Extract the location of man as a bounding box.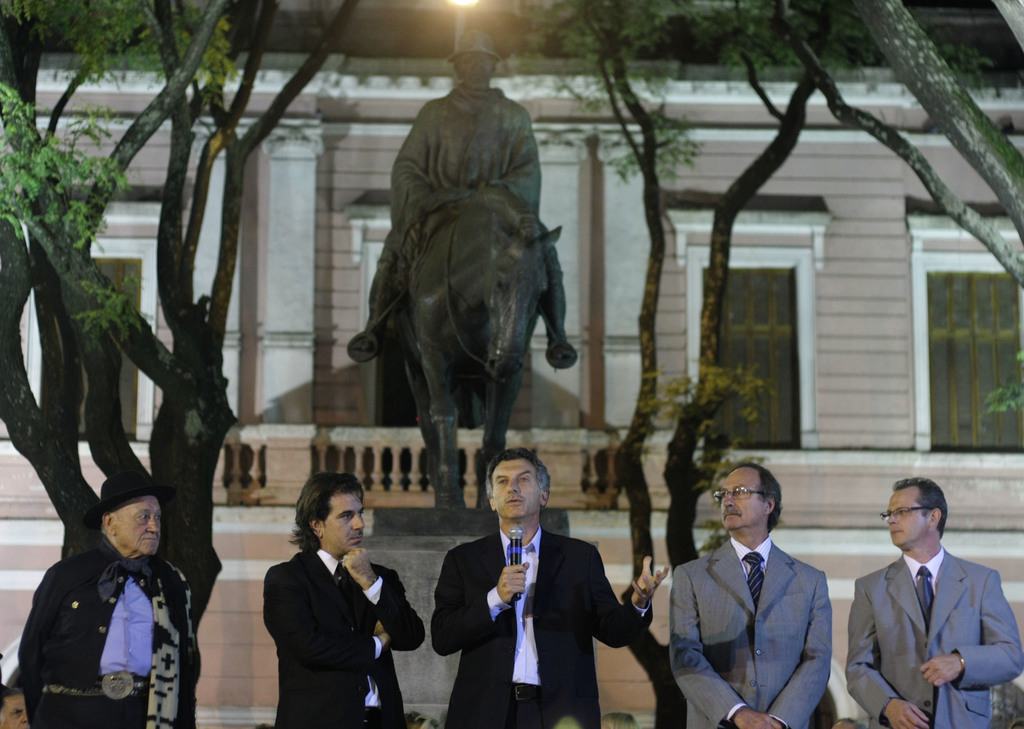
detection(344, 23, 576, 373).
